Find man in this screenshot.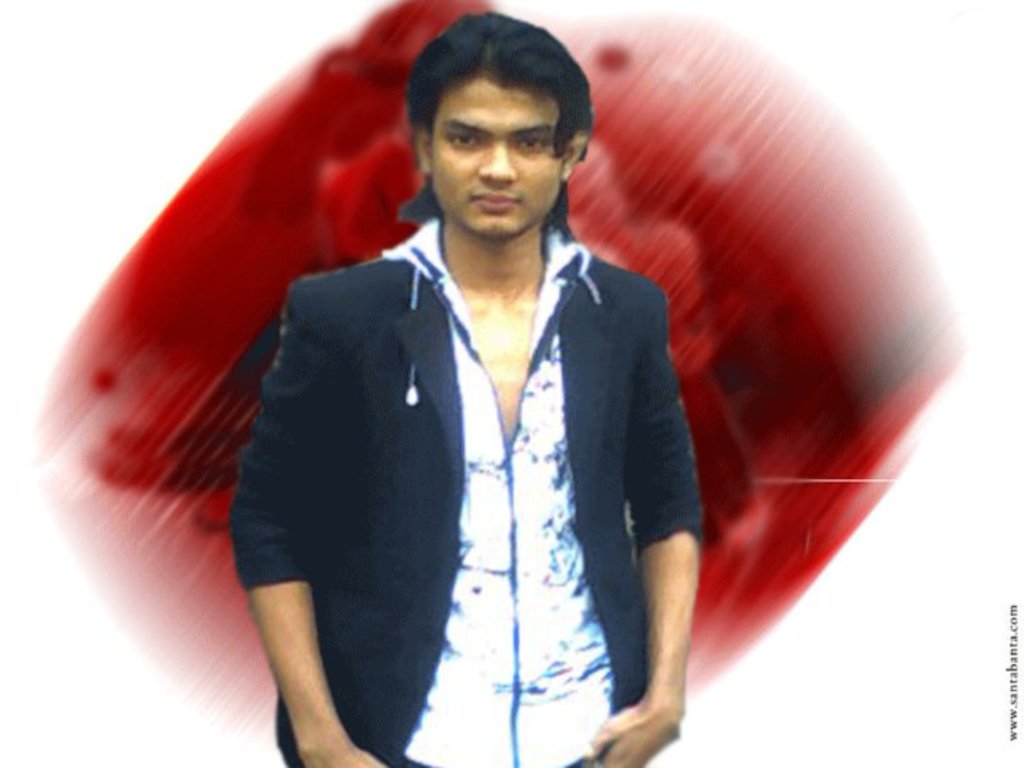
The bounding box for man is {"left": 151, "top": 17, "right": 781, "bottom": 747}.
